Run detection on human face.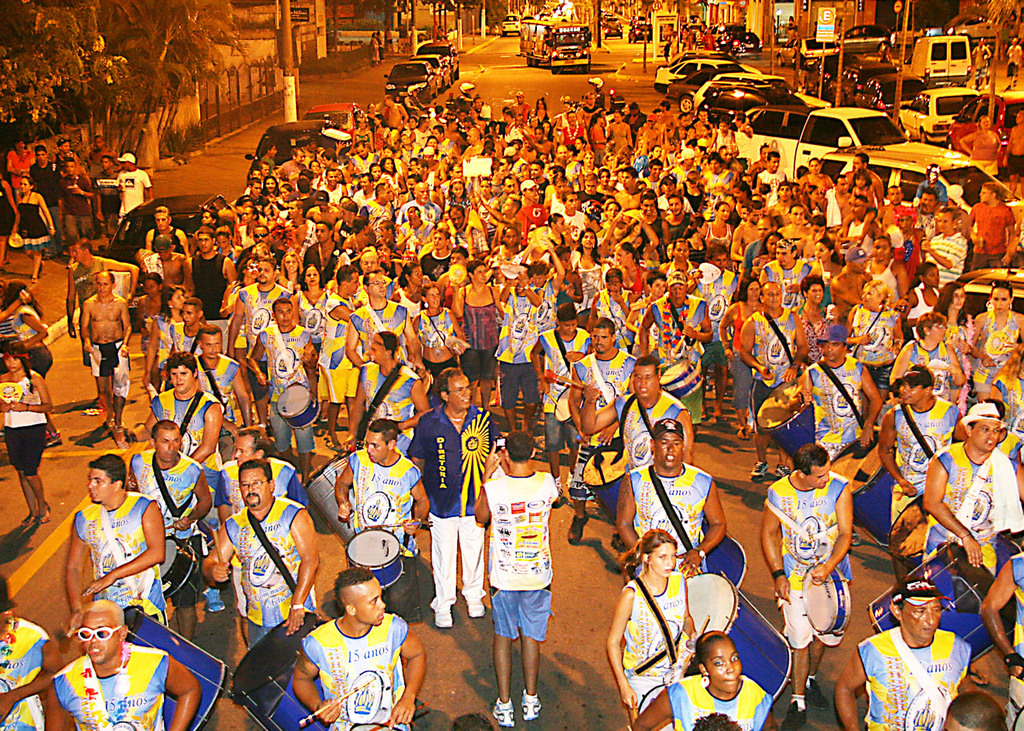
Result: [x1=591, y1=325, x2=613, y2=353].
